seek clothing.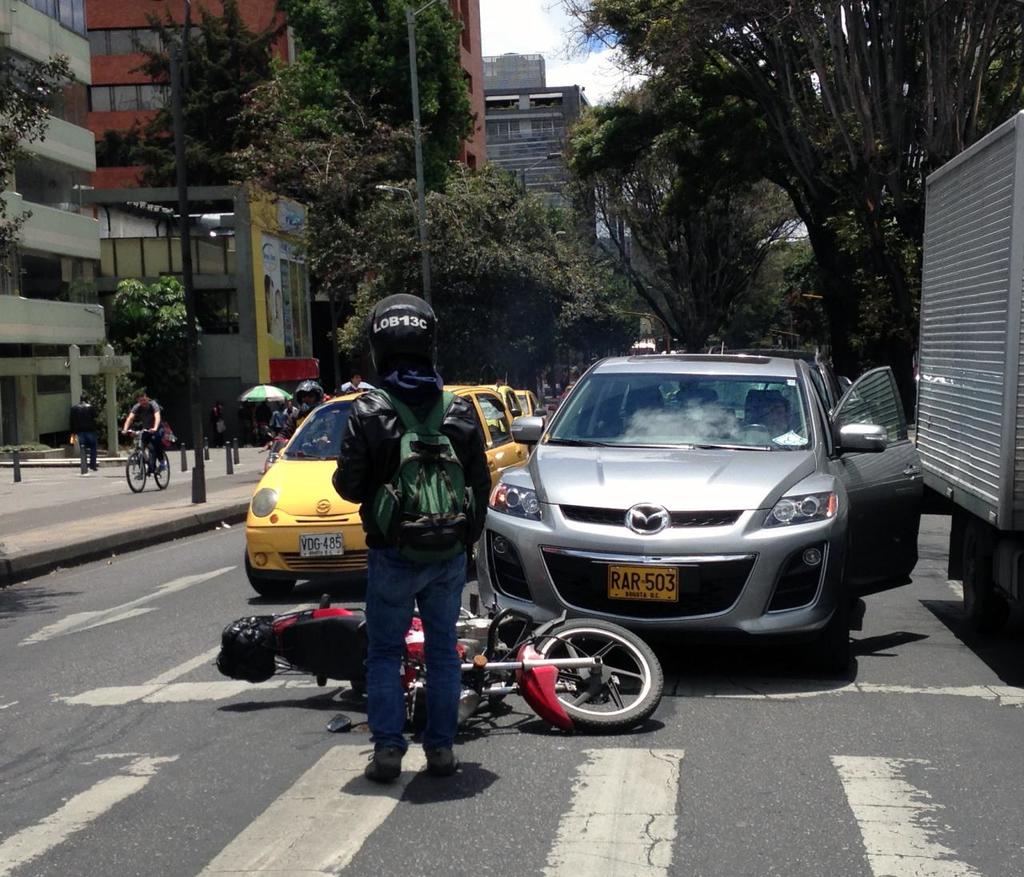
region(311, 316, 508, 718).
